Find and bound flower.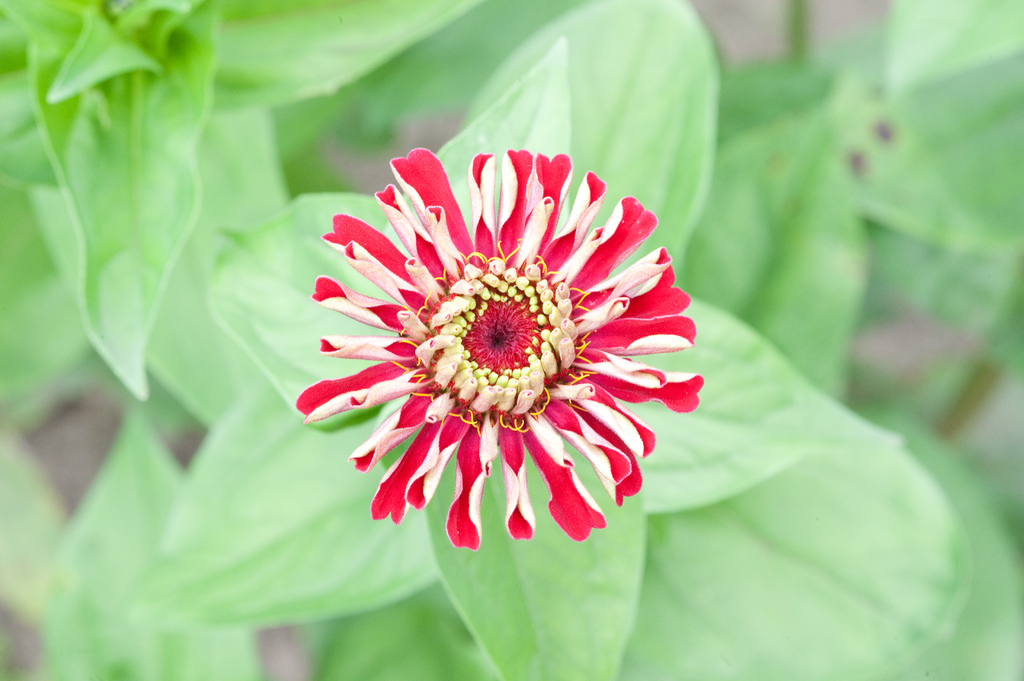
Bound: 298,137,708,558.
